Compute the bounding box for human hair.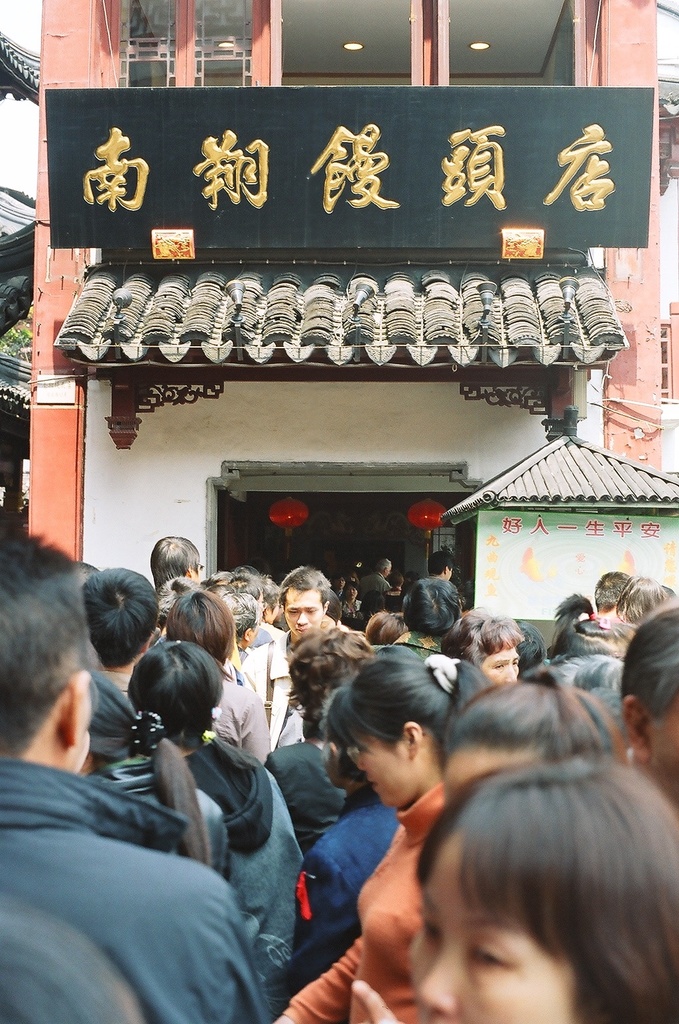
[left=544, top=652, right=631, bottom=755].
